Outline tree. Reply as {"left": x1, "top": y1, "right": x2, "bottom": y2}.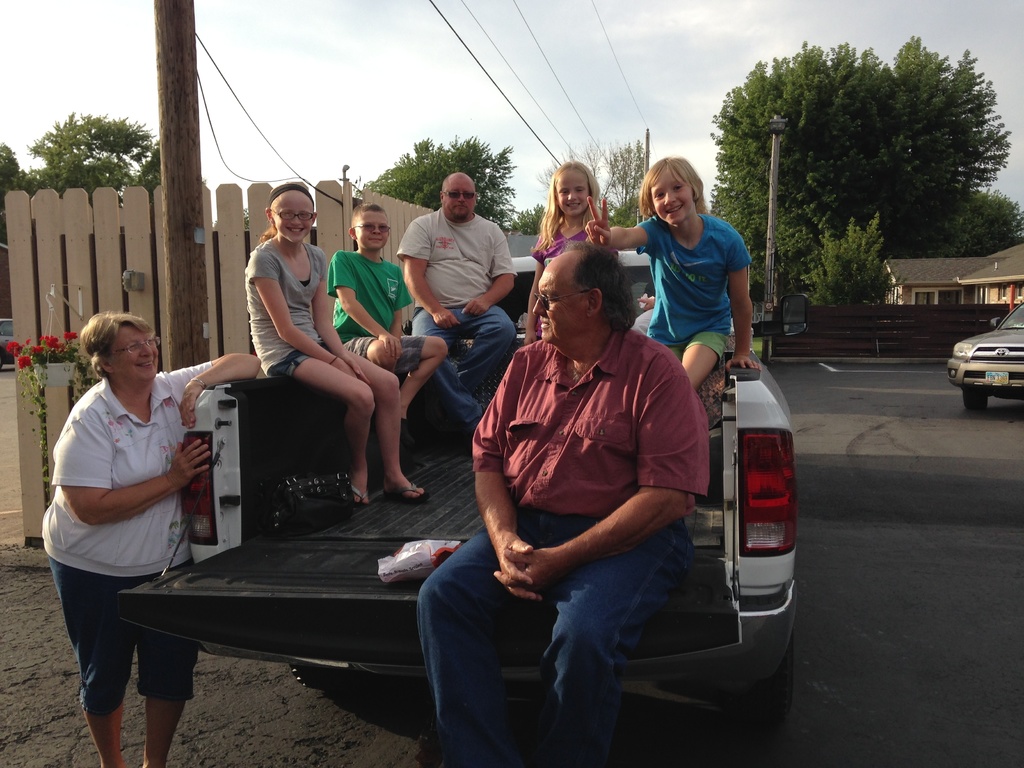
{"left": 355, "top": 128, "right": 521, "bottom": 227}.
